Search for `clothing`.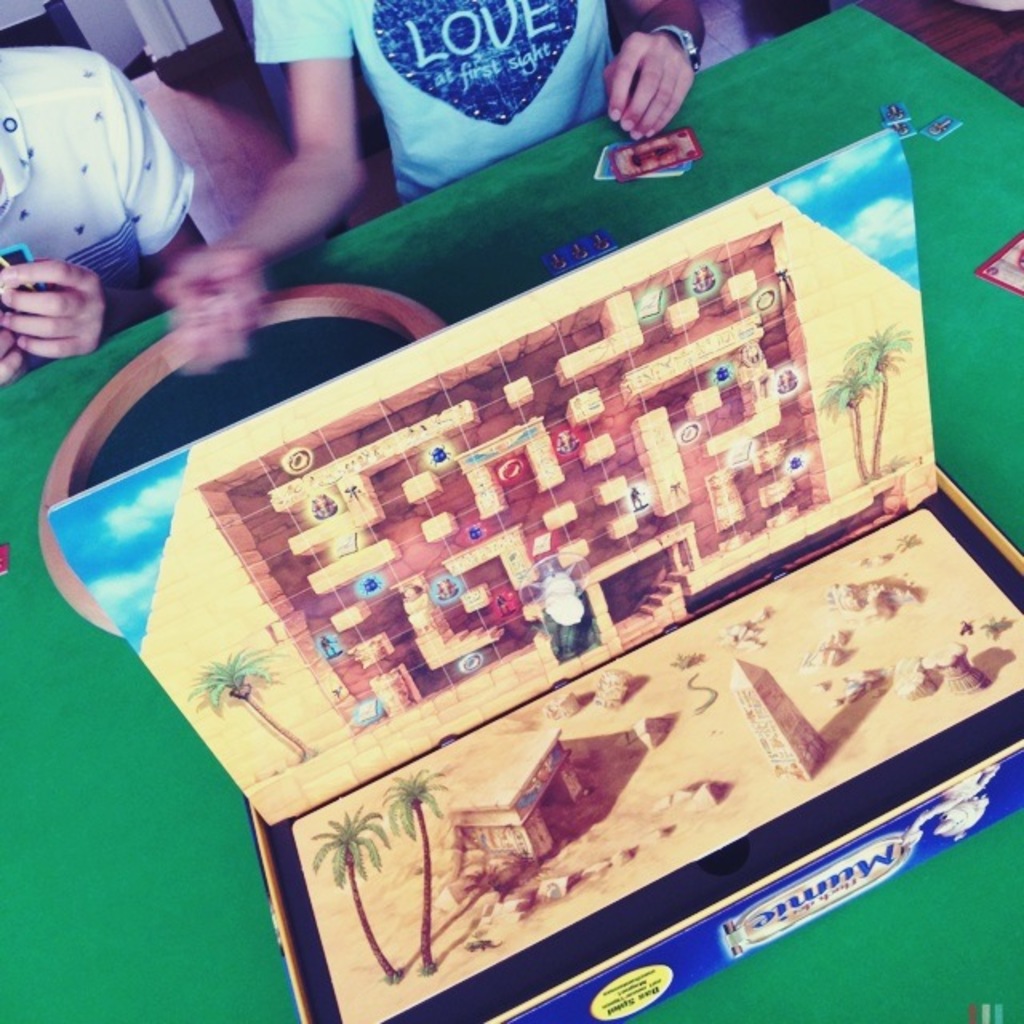
Found at [0, 46, 195, 368].
